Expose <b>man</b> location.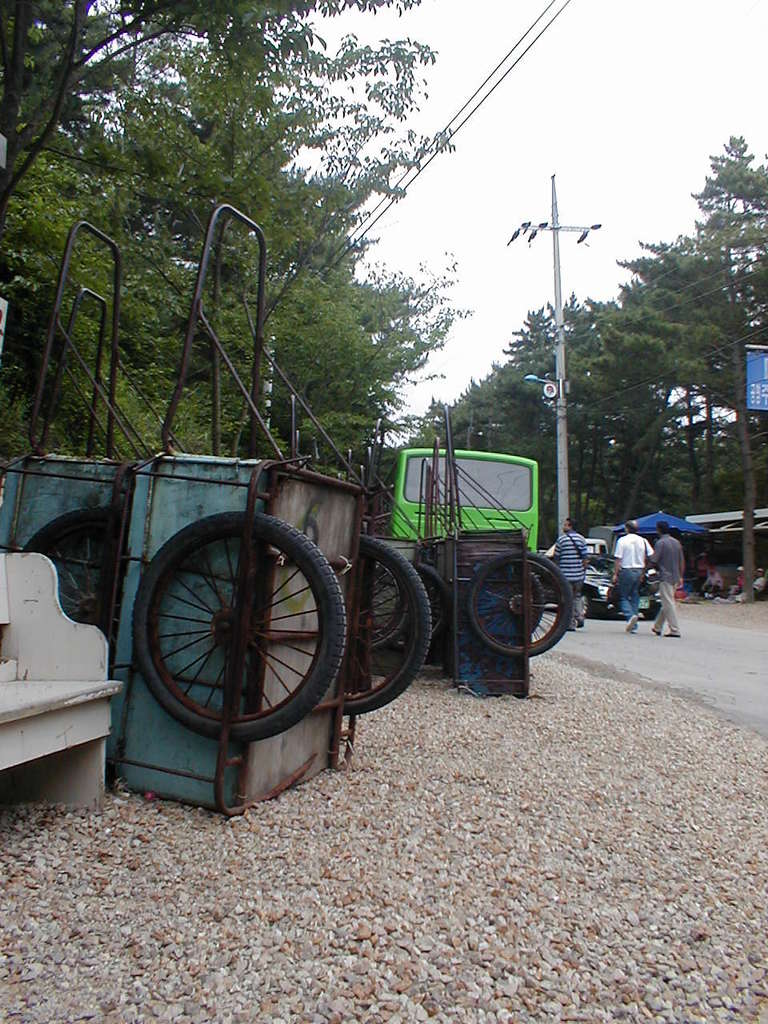
Exposed at detection(638, 520, 684, 637).
